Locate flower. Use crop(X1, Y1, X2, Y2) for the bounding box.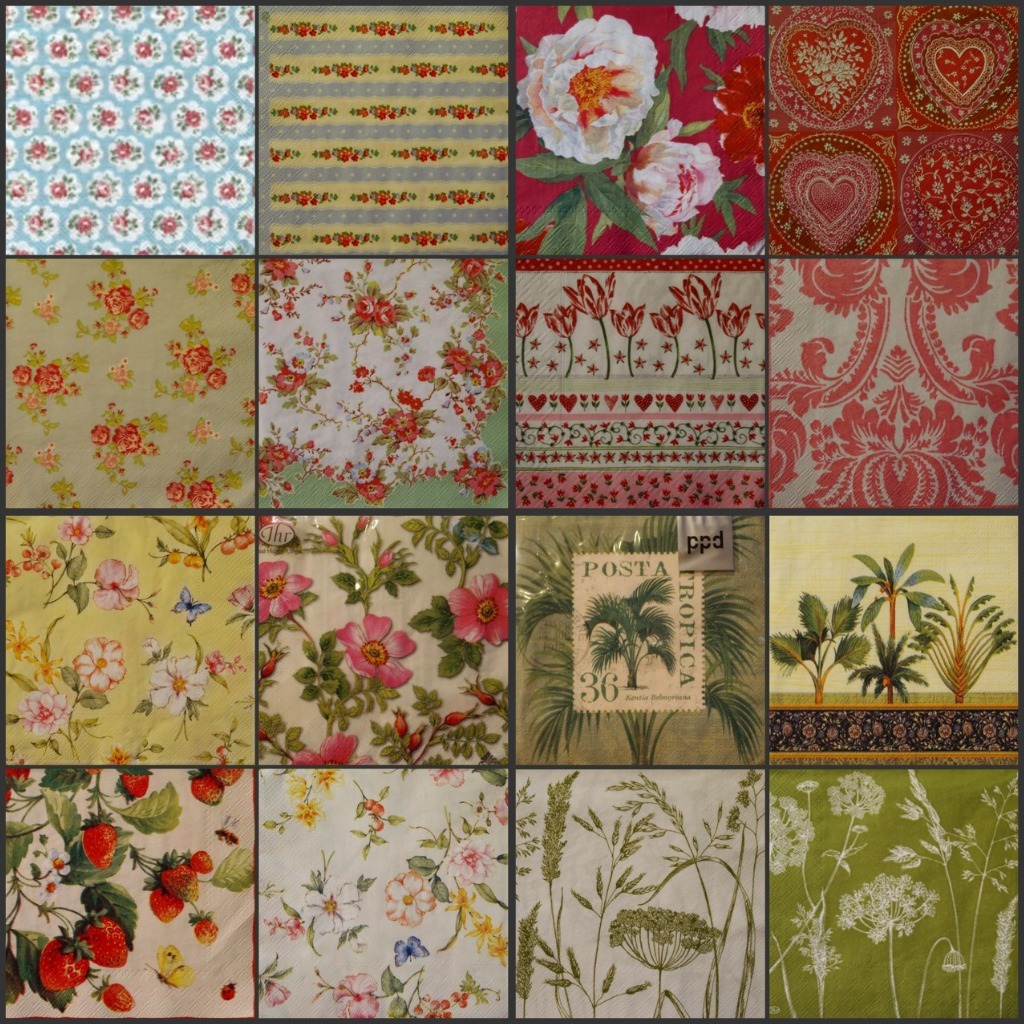
crop(9, 362, 32, 384).
